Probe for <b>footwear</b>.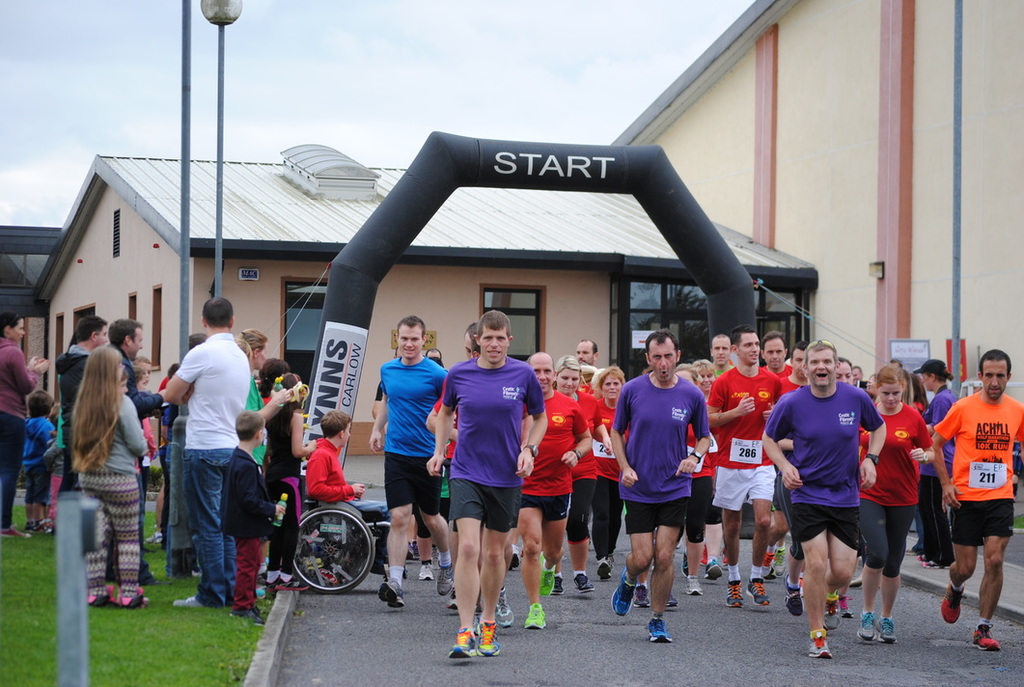
Probe result: [269,568,306,591].
